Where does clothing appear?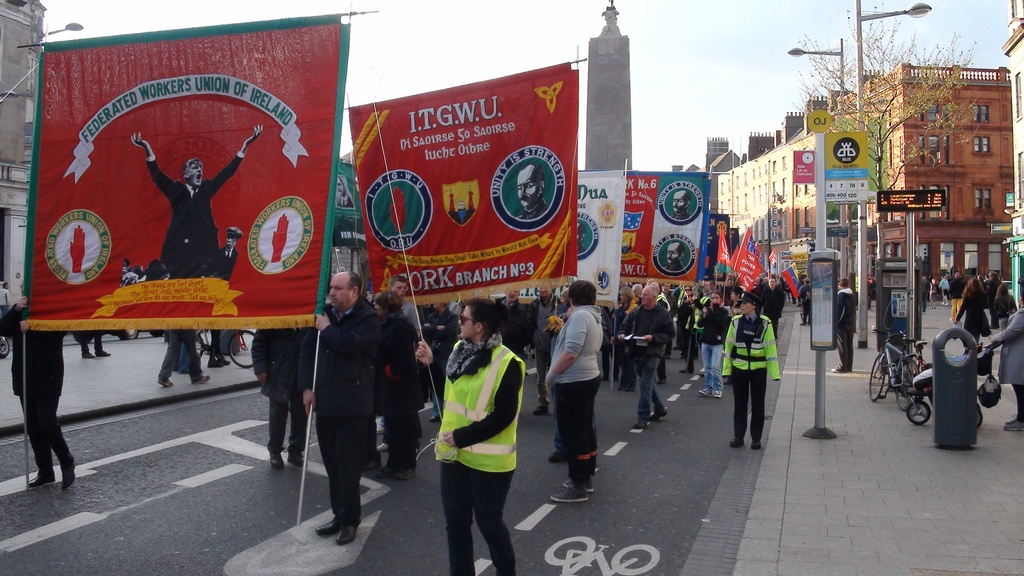
Appears at locate(251, 329, 306, 459).
